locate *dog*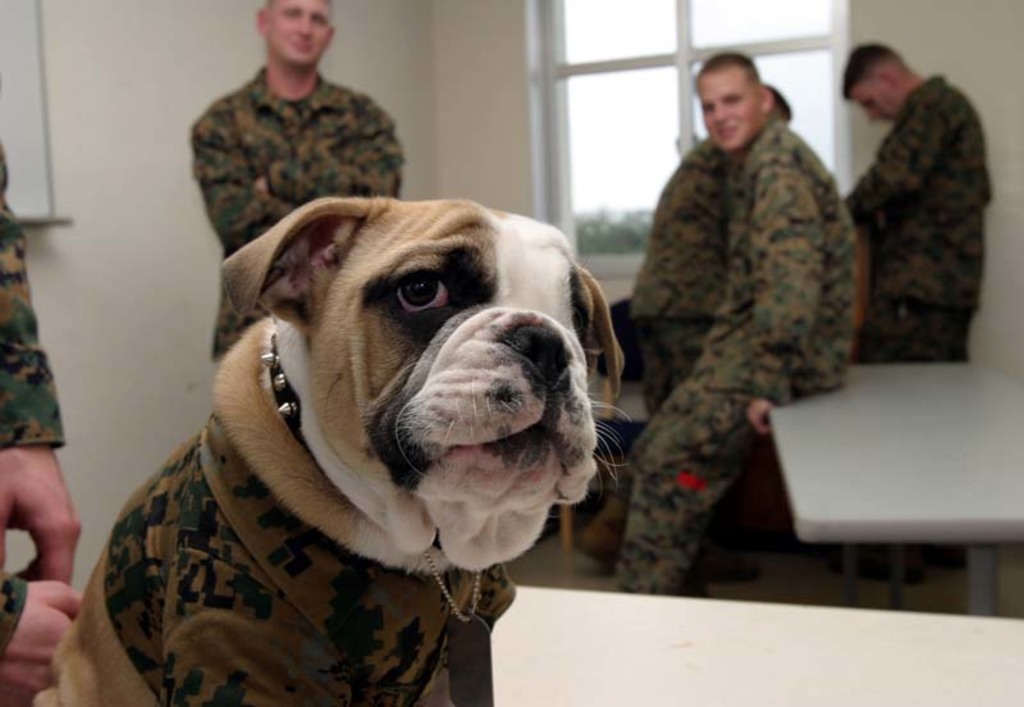
left=29, top=195, right=632, bottom=706
